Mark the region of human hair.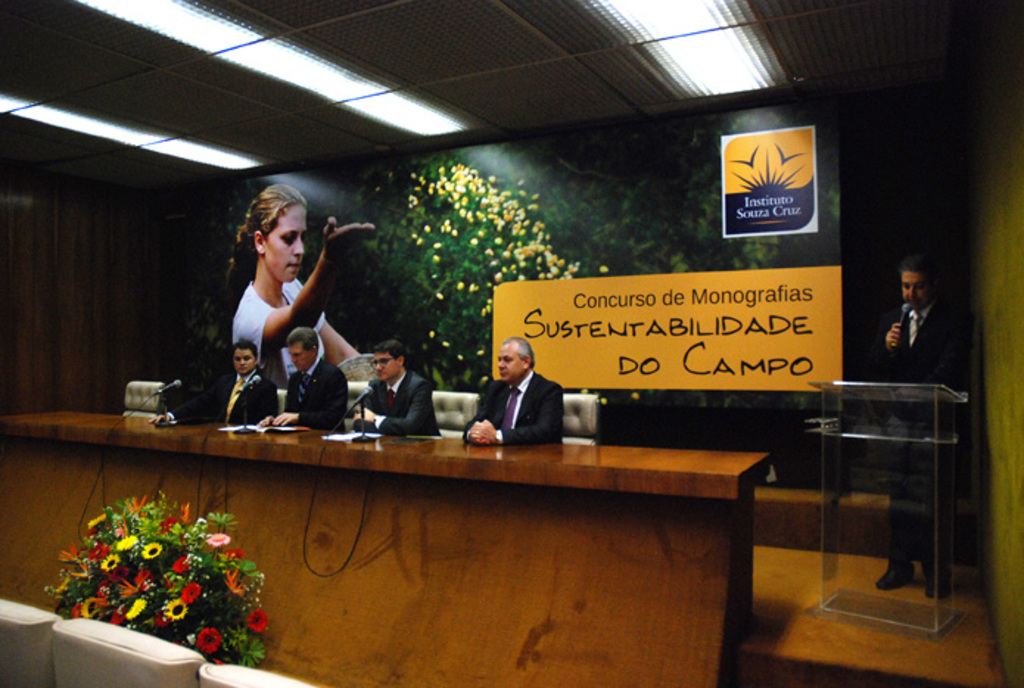
Region: bbox=(224, 186, 318, 308).
